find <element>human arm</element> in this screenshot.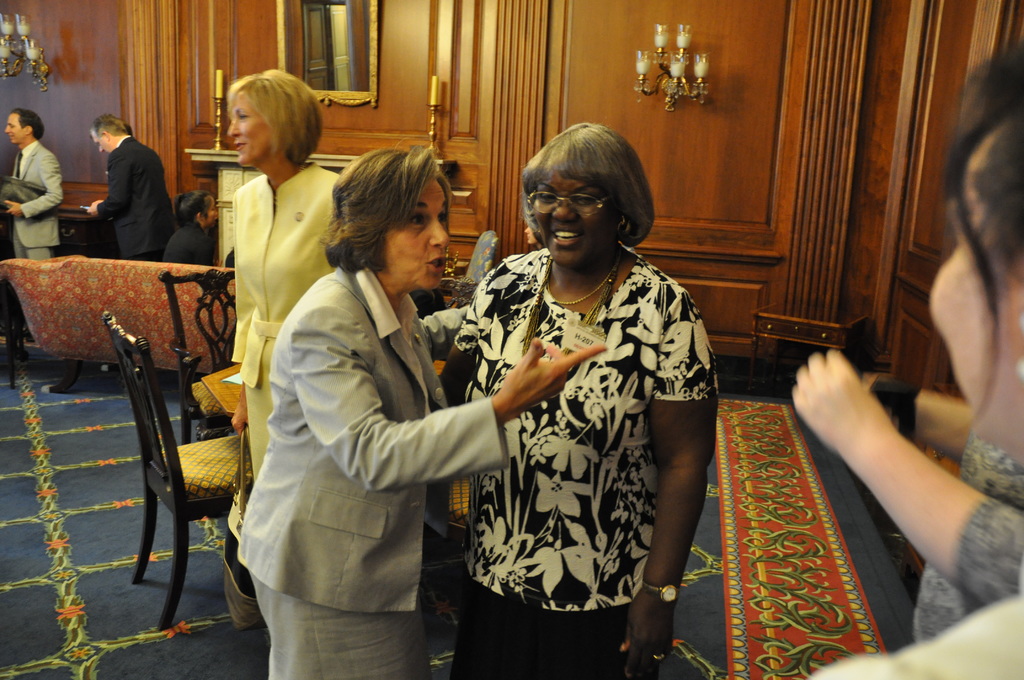
The bounding box for <element>human arm</element> is locate(83, 151, 142, 218).
